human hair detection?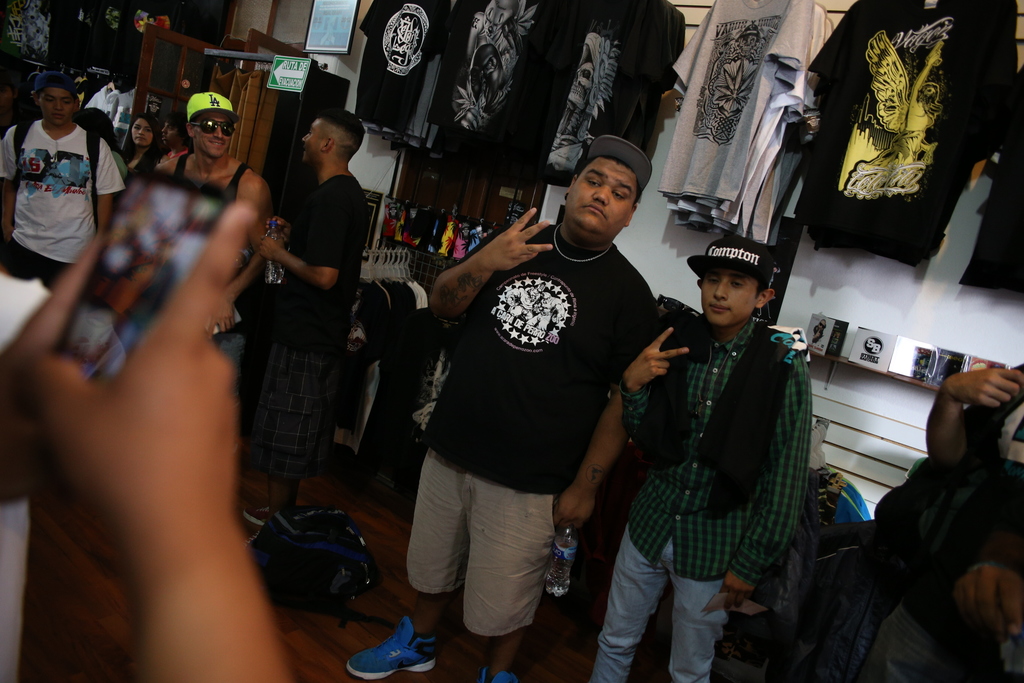
region(318, 107, 371, 163)
